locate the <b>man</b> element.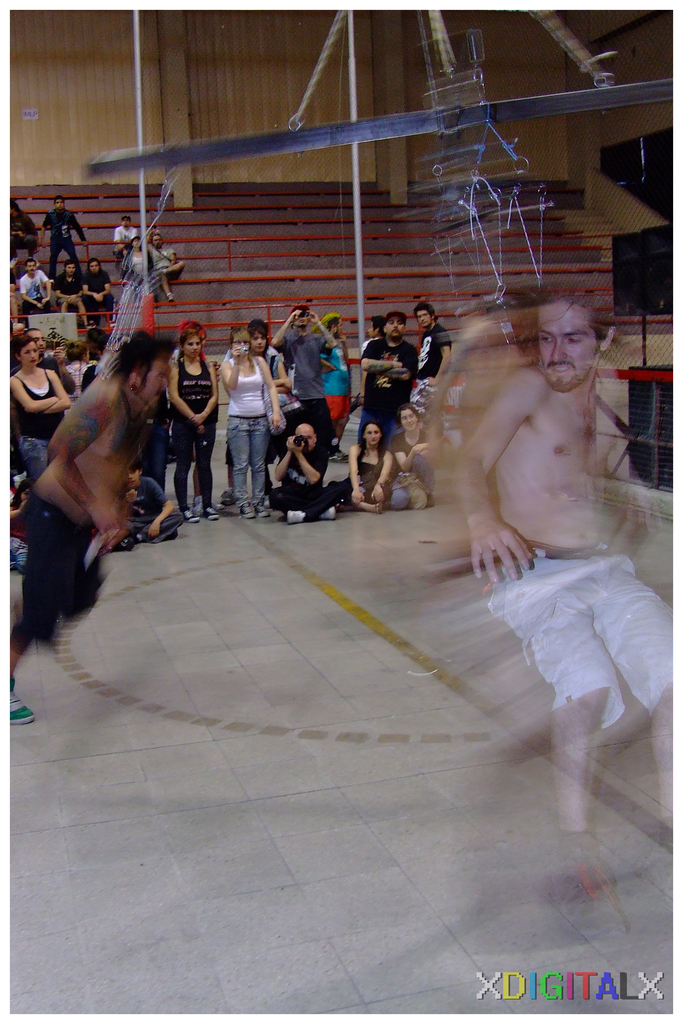
Element bbox: 360,308,416,443.
